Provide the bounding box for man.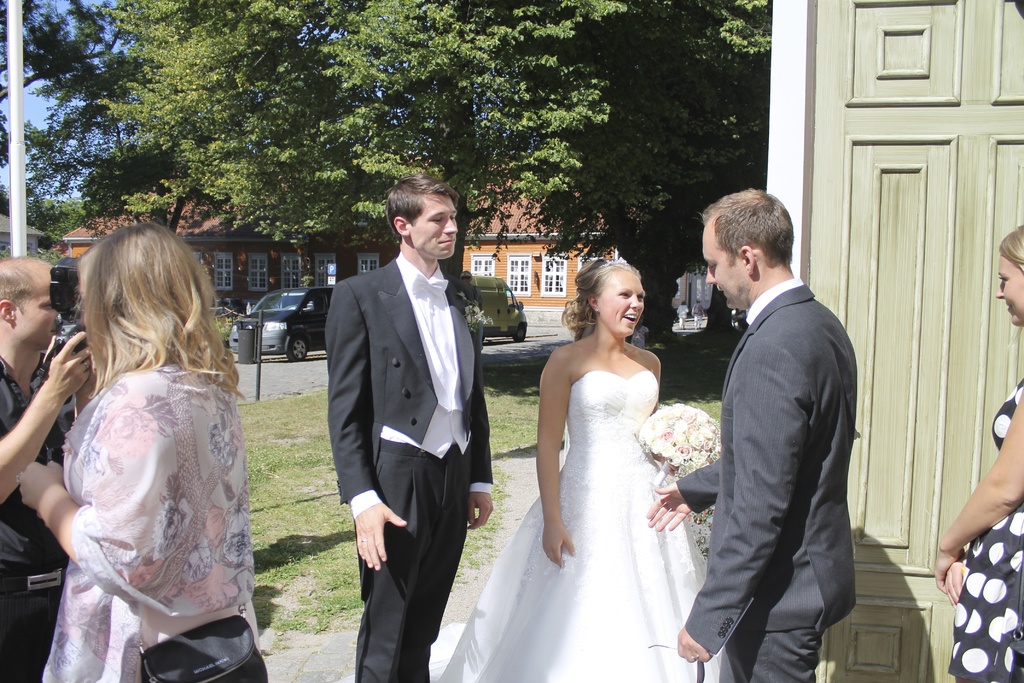
[x1=320, y1=172, x2=499, y2=682].
